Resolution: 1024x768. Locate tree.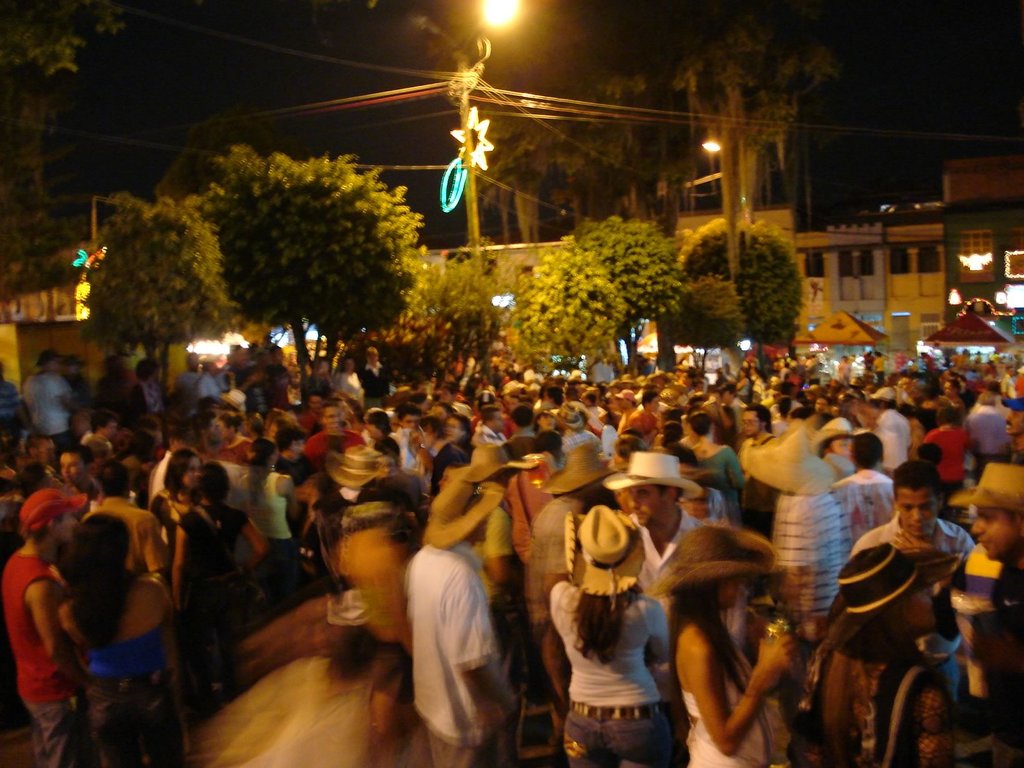
(0,0,132,83).
